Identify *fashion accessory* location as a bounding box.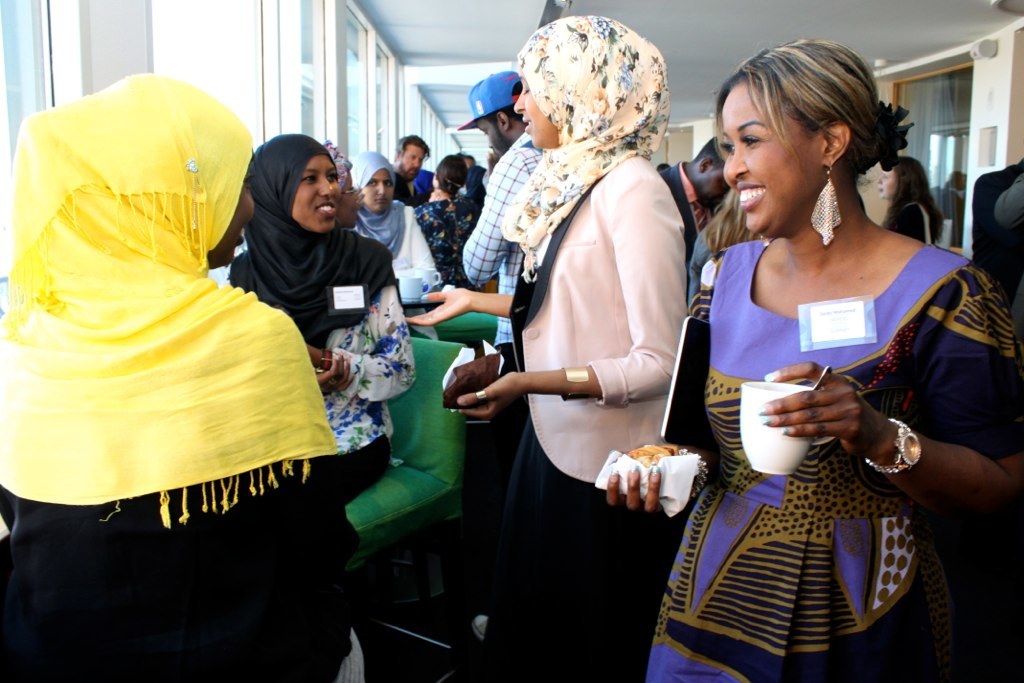
bbox(226, 130, 398, 351).
